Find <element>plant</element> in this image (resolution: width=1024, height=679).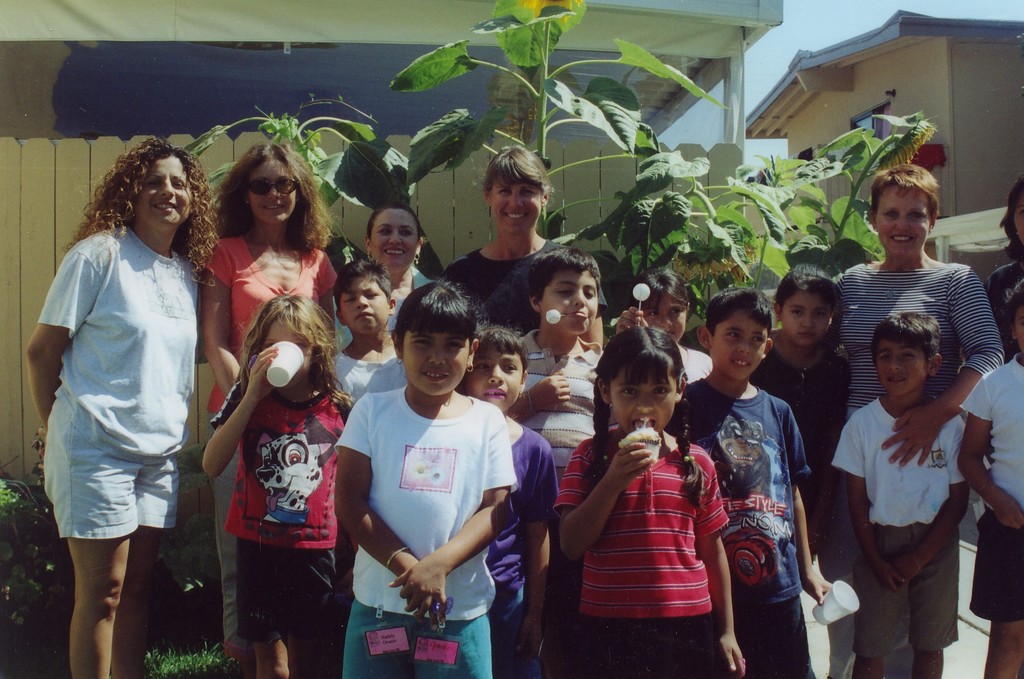
[0, 434, 76, 678].
